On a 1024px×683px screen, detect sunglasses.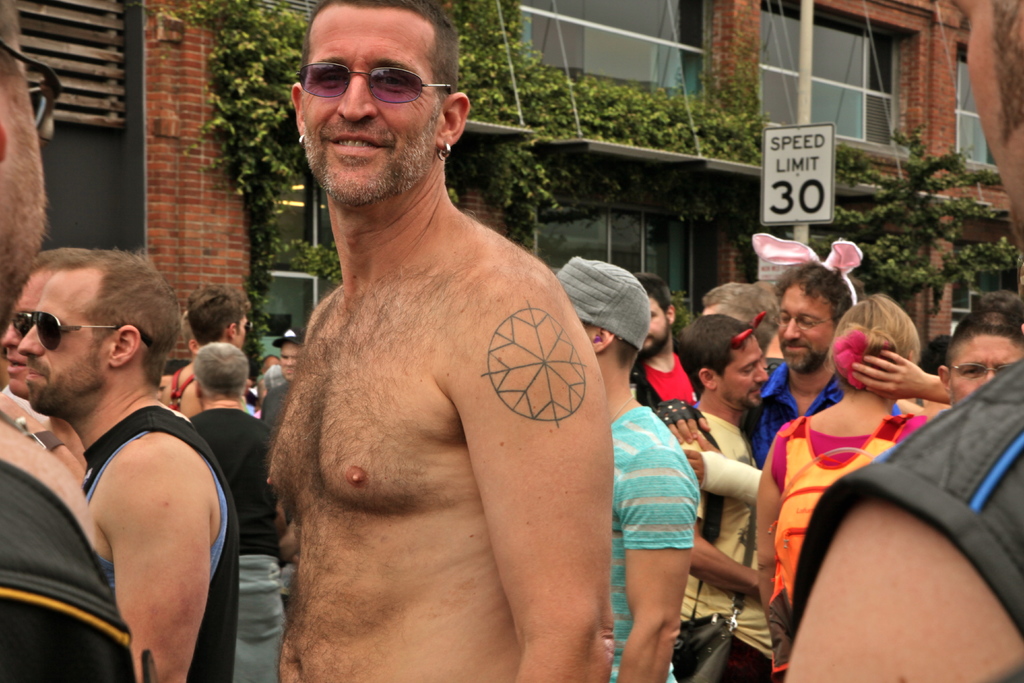
Rect(0, 44, 63, 148).
